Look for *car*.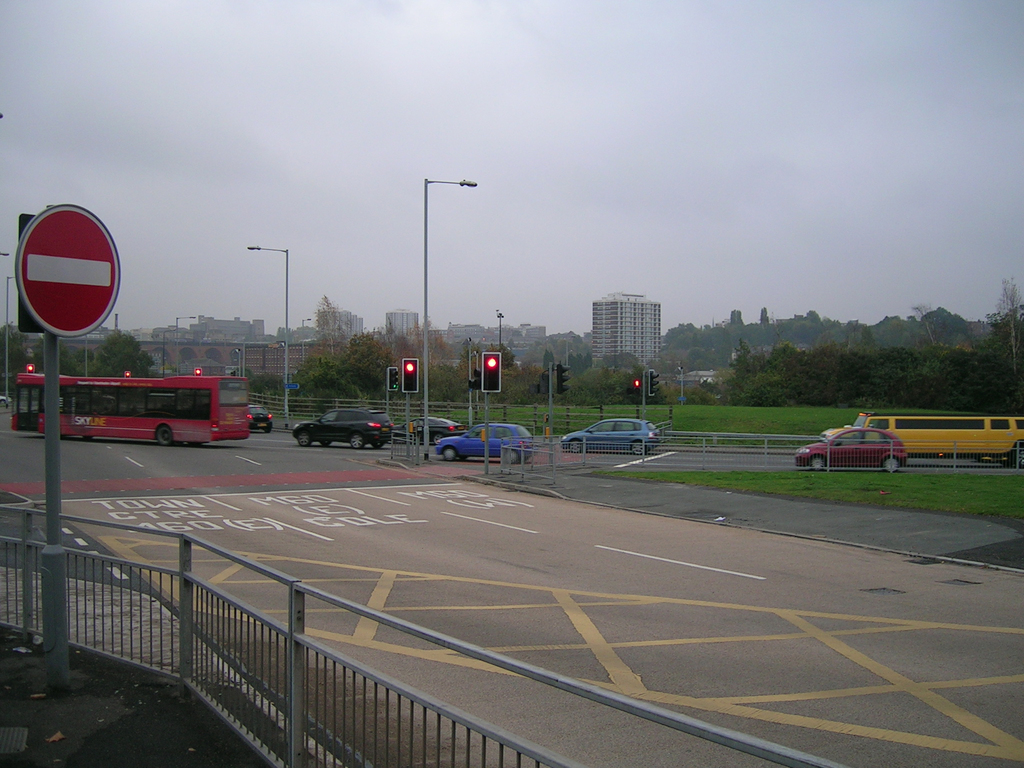
Found: {"left": 0, "top": 396, "right": 12, "bottom": 404}.
